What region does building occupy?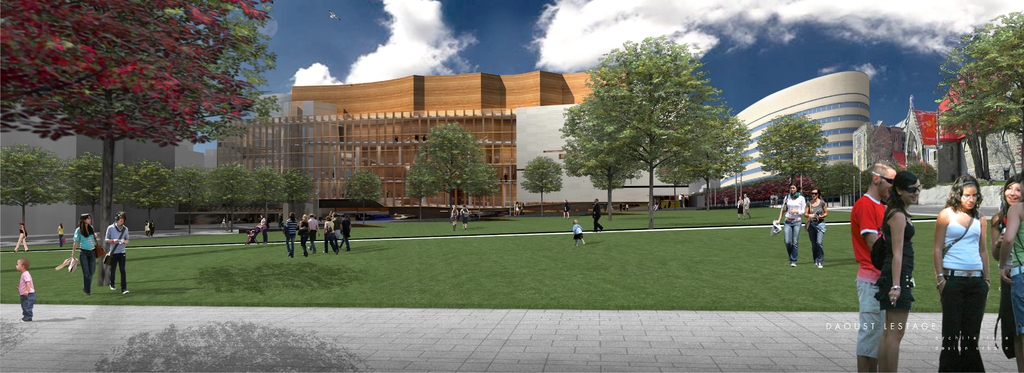
Rect(719, 70, 874, 179).
